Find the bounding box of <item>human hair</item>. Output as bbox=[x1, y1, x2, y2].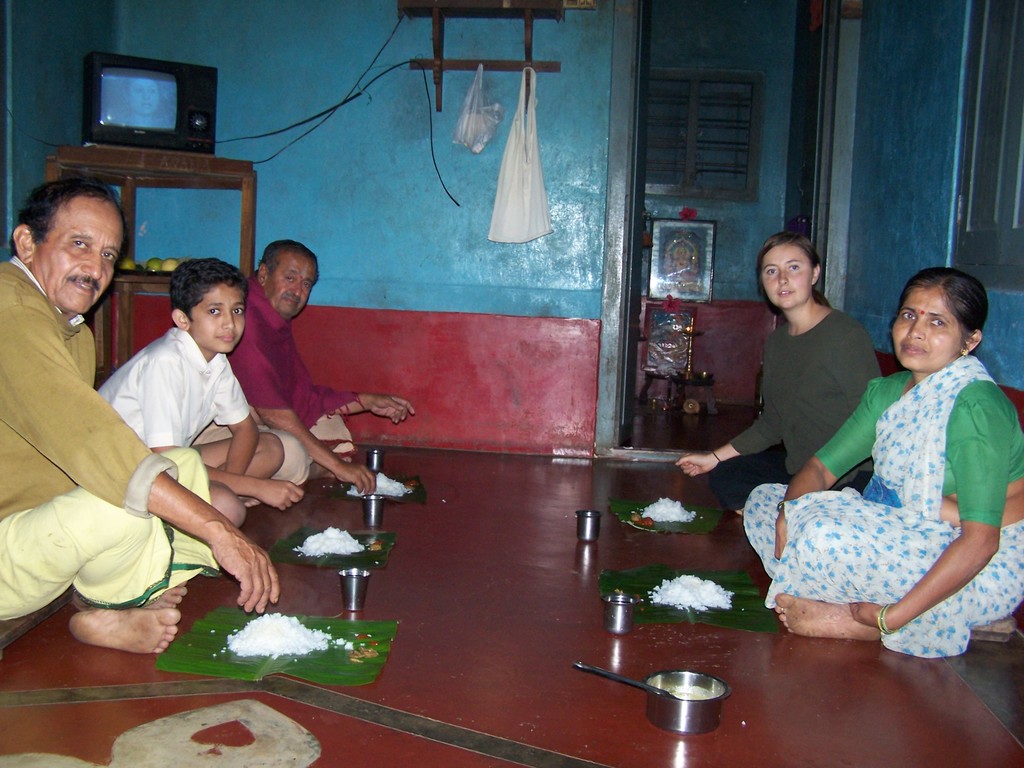
bbox=[172, 255, 252, 325].
